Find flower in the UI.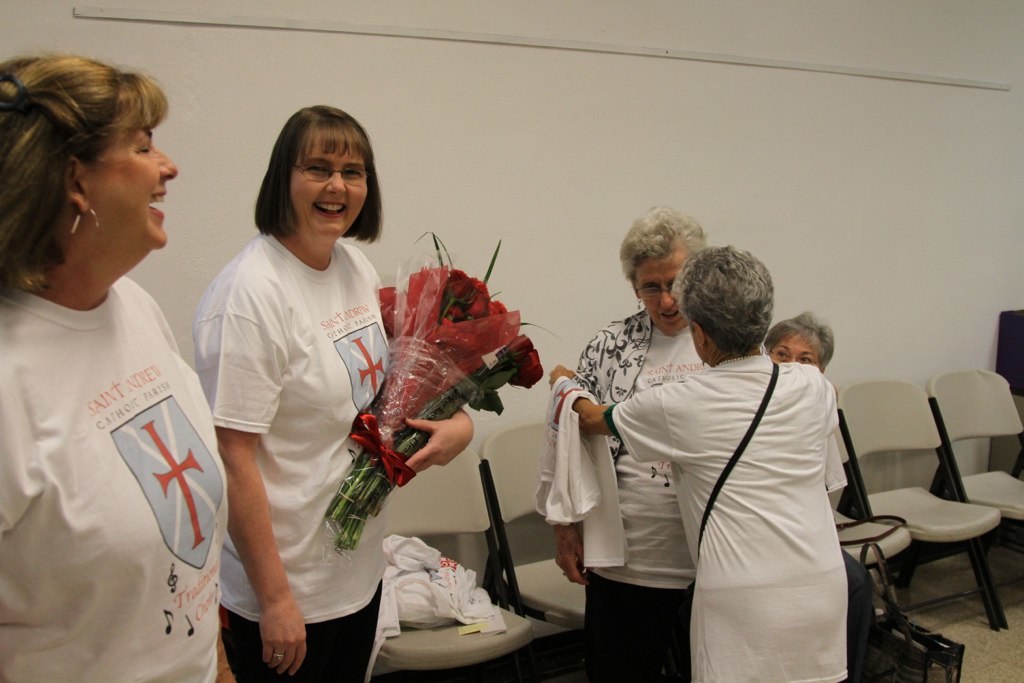
UI element at x1=517, y1=346, x2=545, y2=390.
